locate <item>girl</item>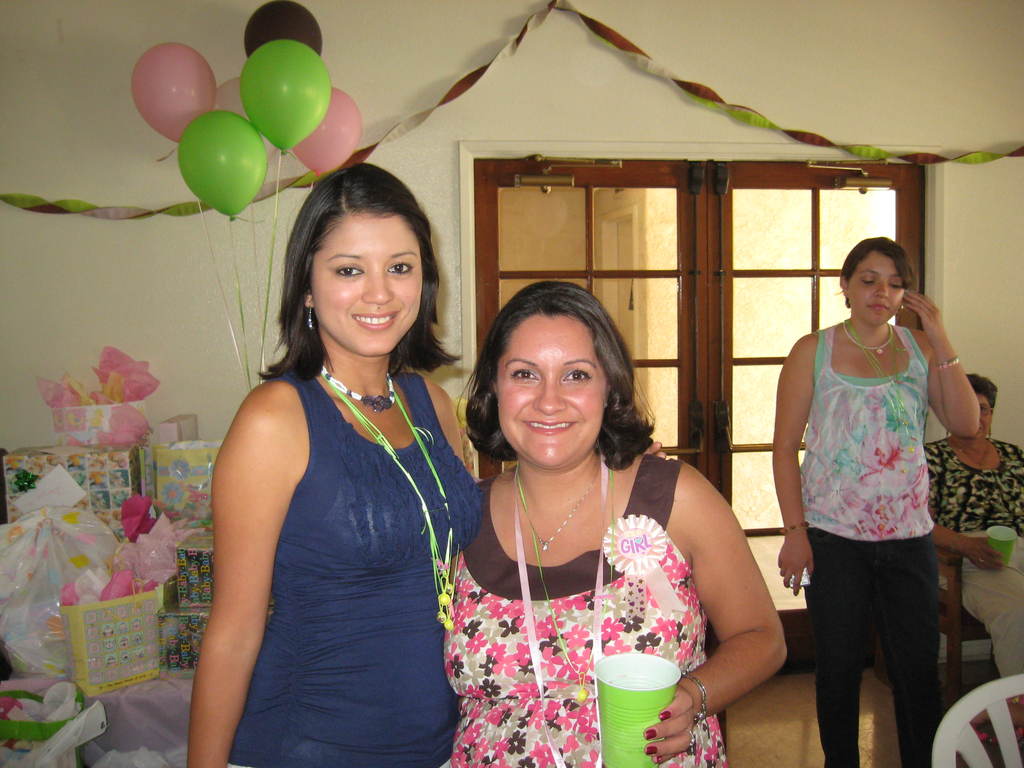
bbox=(776, 234, 979, 767)
